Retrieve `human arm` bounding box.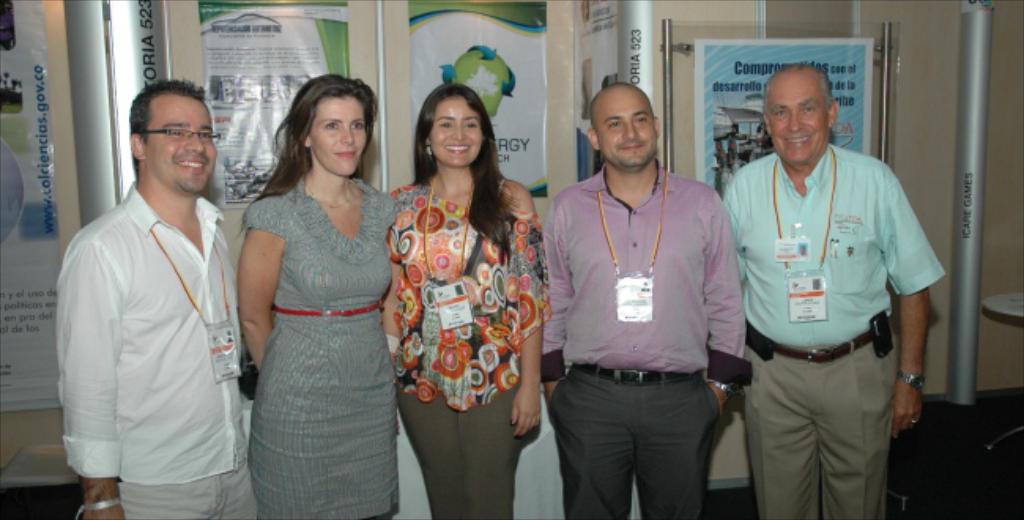
Bounding box: select_region(503, 178, 556, 436).
